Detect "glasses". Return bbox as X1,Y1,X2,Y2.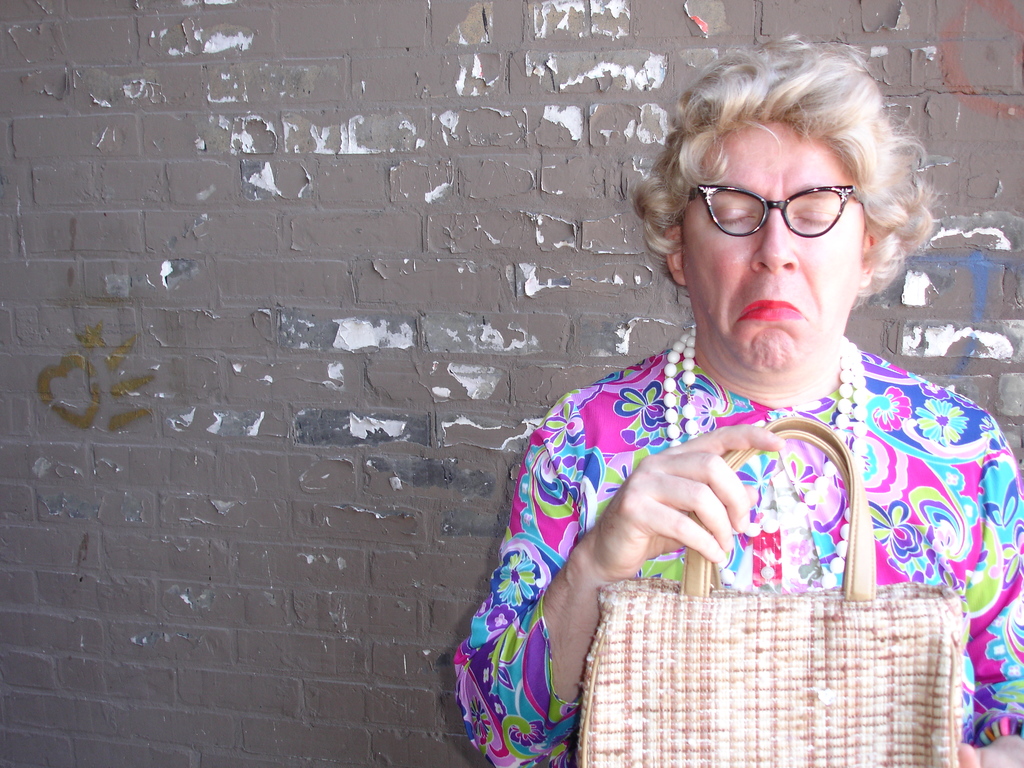
687,182,858,237.
